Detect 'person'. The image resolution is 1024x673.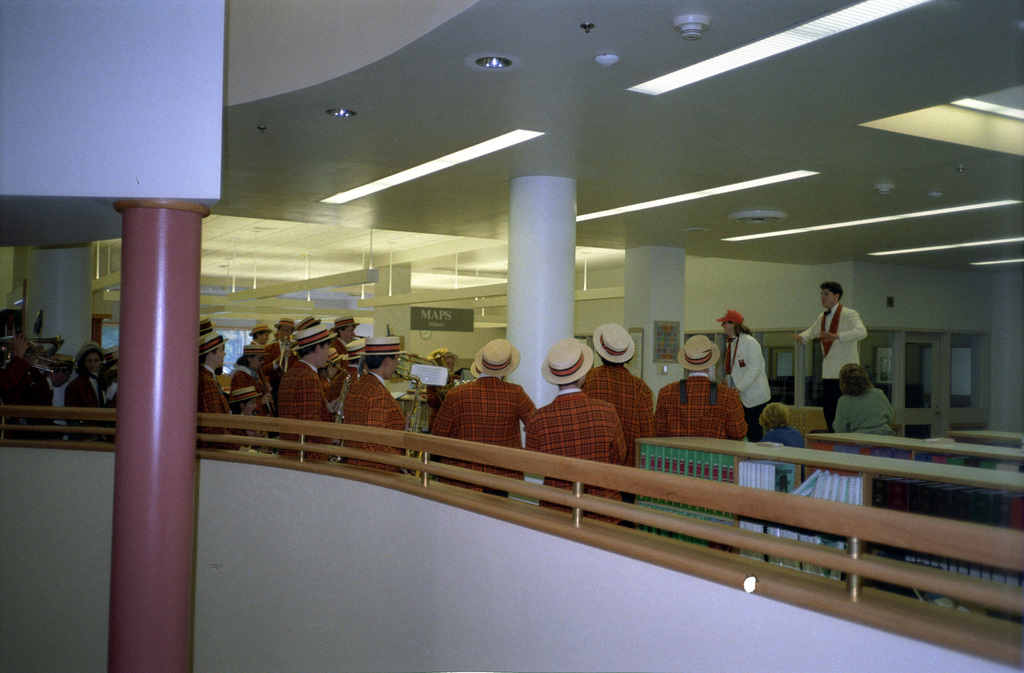
263,317,300,379.
